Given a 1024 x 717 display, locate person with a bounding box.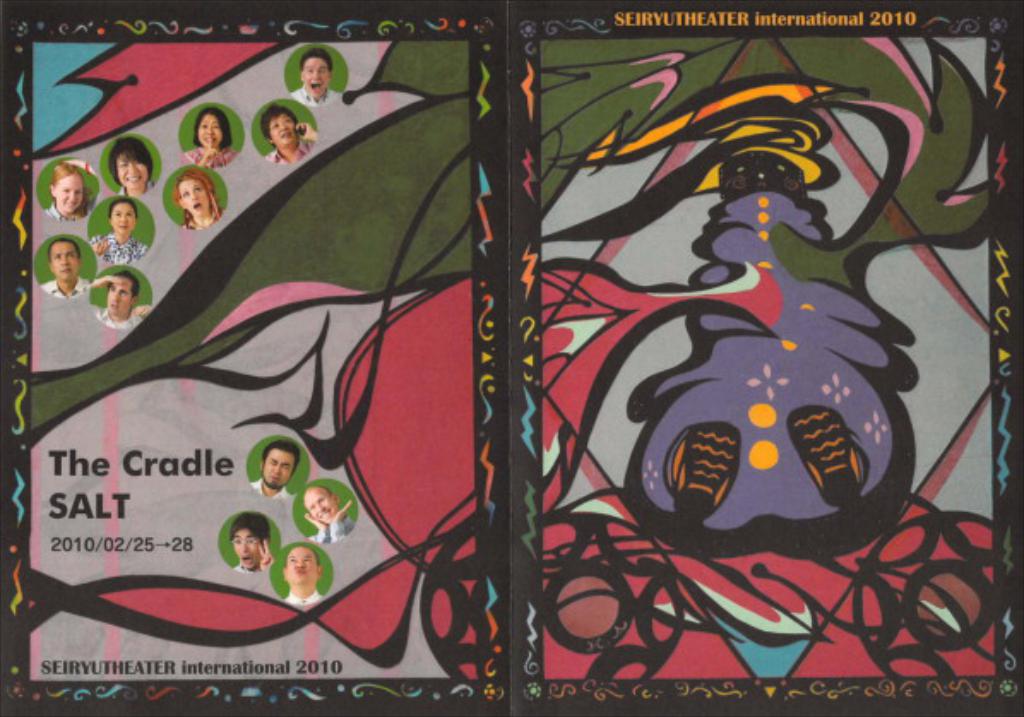
Located: x1=279, y1=544, x2=324, y2=609.
